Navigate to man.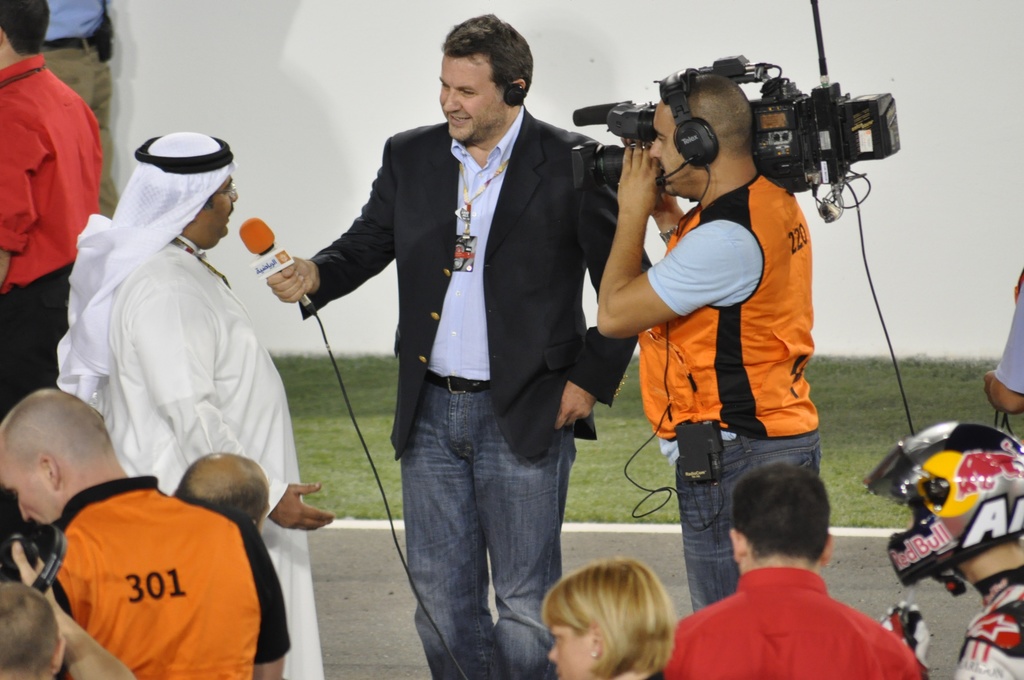
Navigation target: 863,425,1023,679.
